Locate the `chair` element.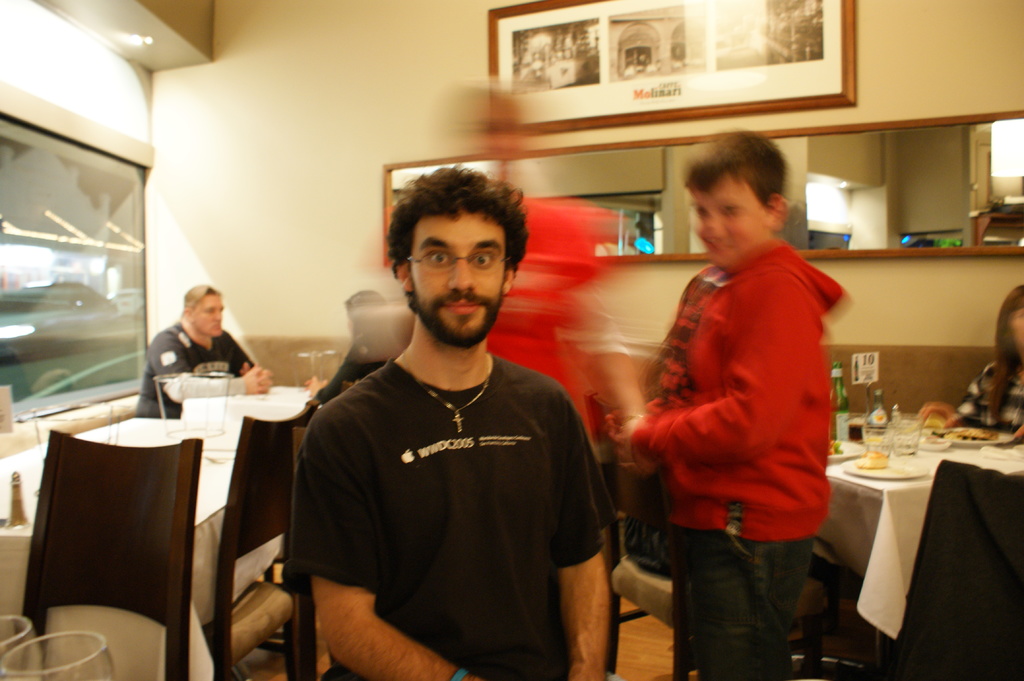
Element bbox: box(582, 385, 695, 680).
